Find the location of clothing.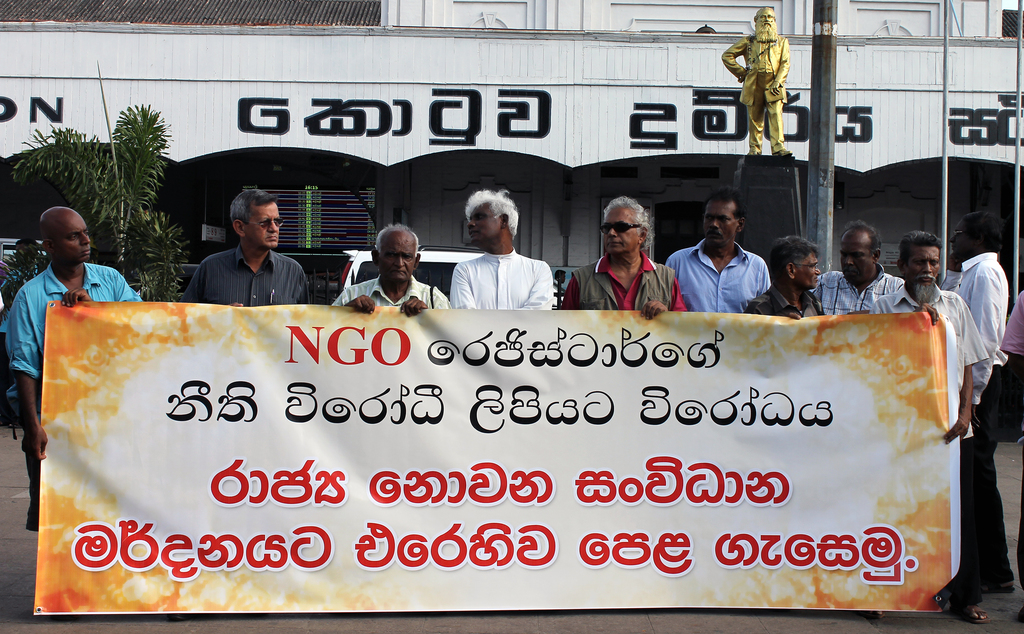
Location: <box>9,260,148,530</box>.
